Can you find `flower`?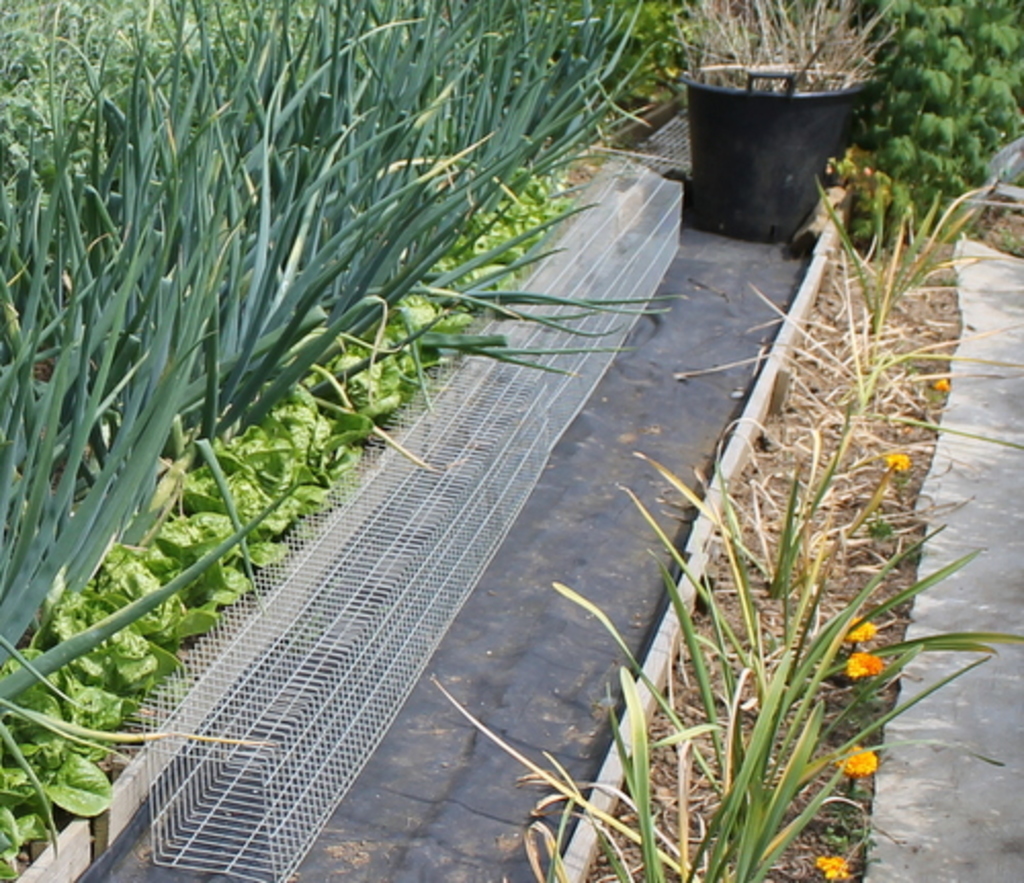
Yes, bounding box: locate(840, 615, 879, 643).
